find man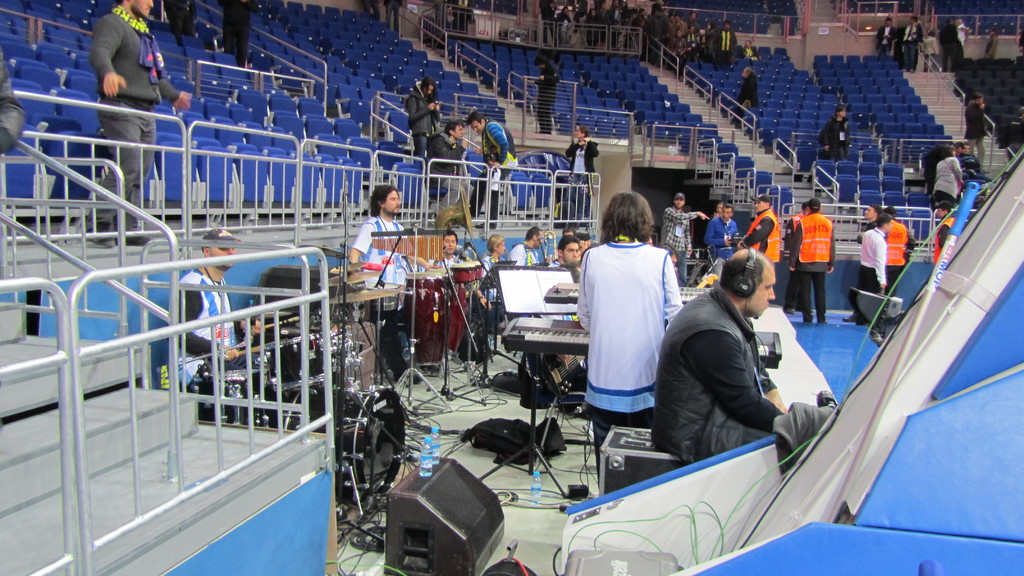
[left=433, top=227, right=492, bottom=307]
